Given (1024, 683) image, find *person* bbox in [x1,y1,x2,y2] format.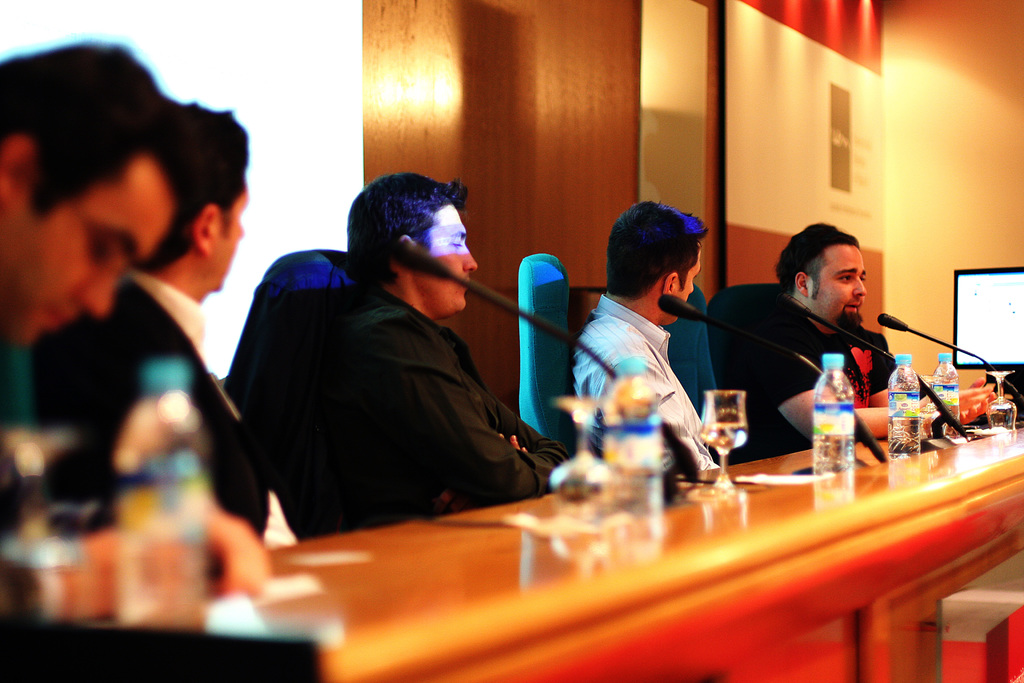
[28,86,270,579].
